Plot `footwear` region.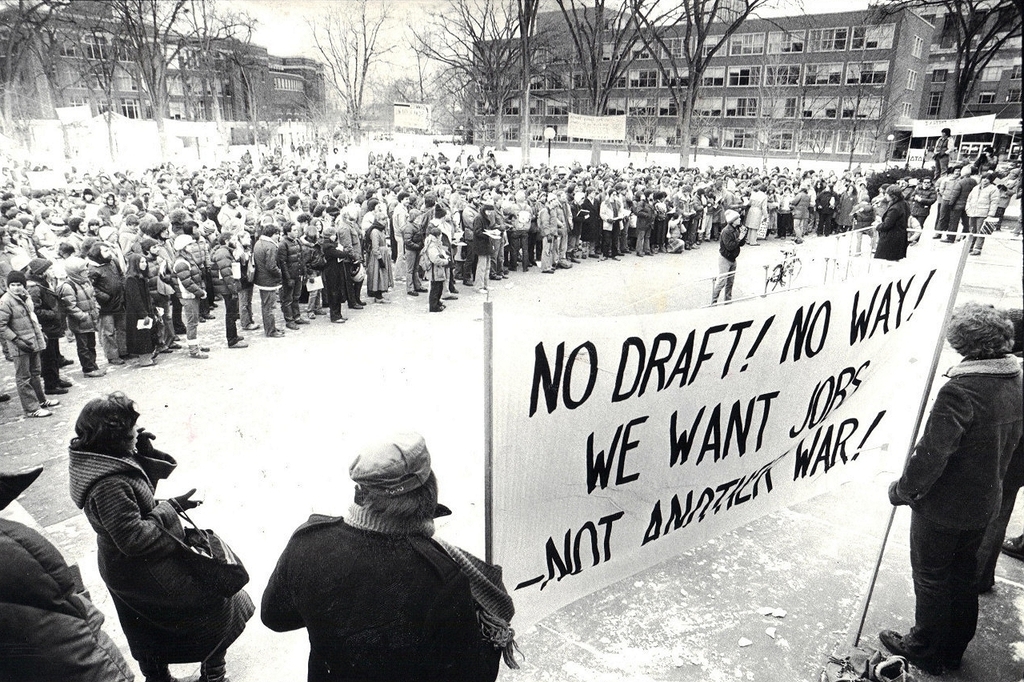
Plotted at Rect(877, 627, 951, 677).
